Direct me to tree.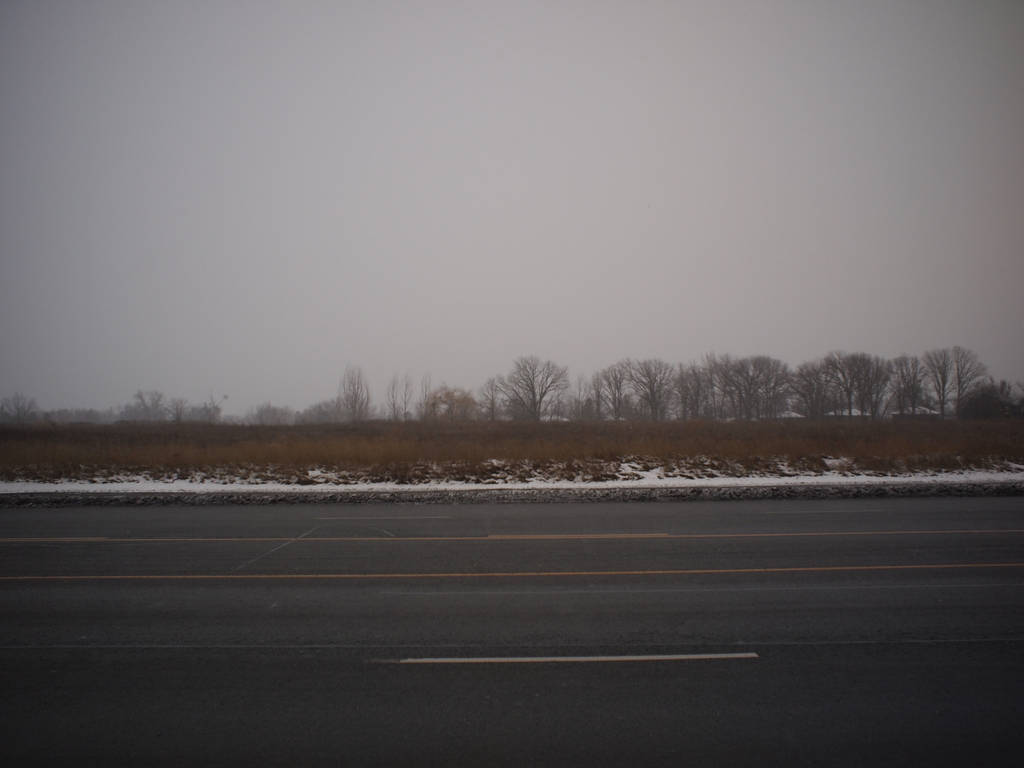
Direction: rect(914, 334, 1012, 426).
